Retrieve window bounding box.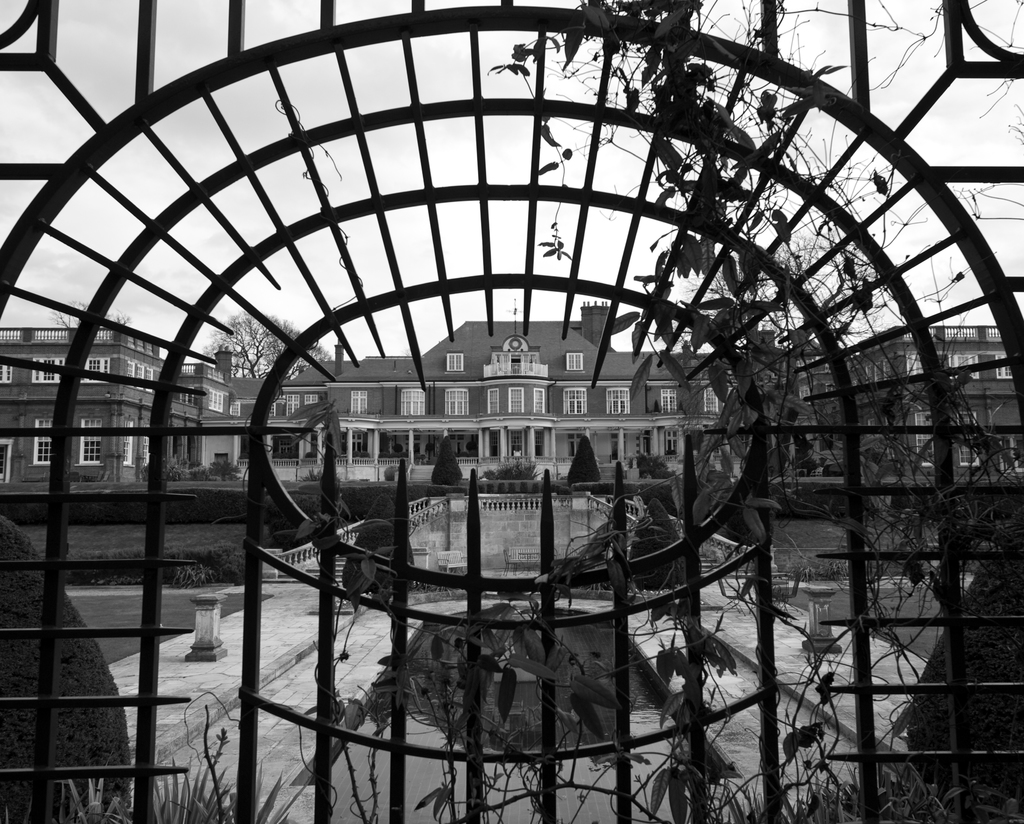
Bounding box: <region>445, 388, 468, 417</region>.
